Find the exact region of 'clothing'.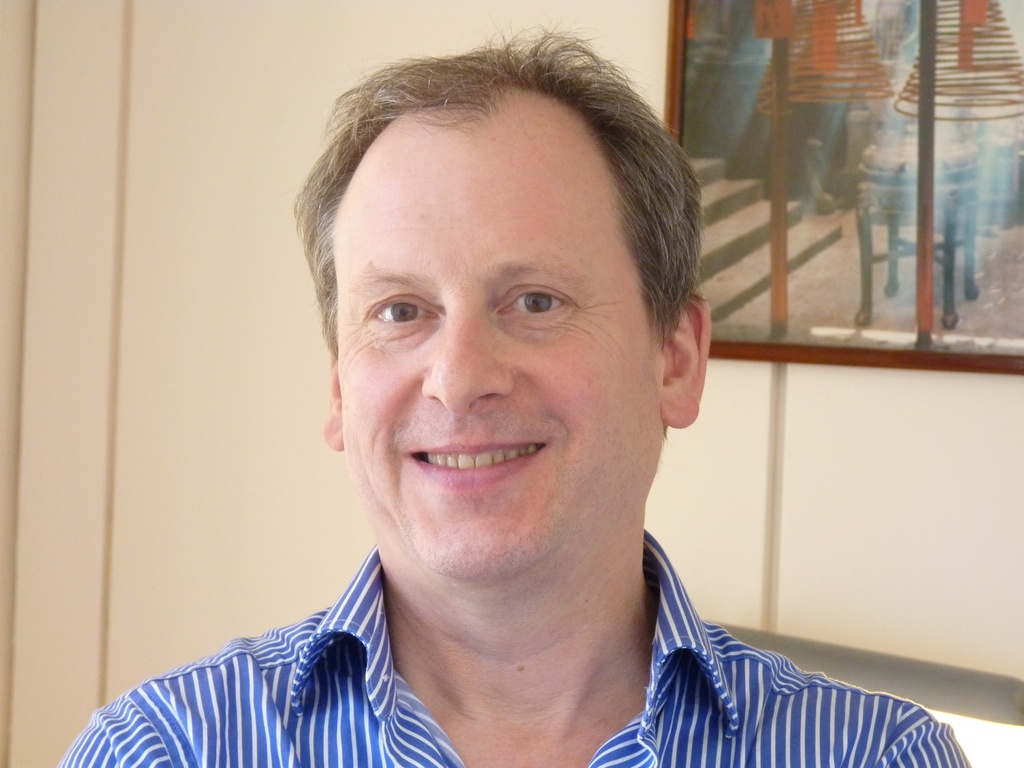
Exact region: {"x1": 54, "y1": 525, "x2": 972, "y2": 767}.
